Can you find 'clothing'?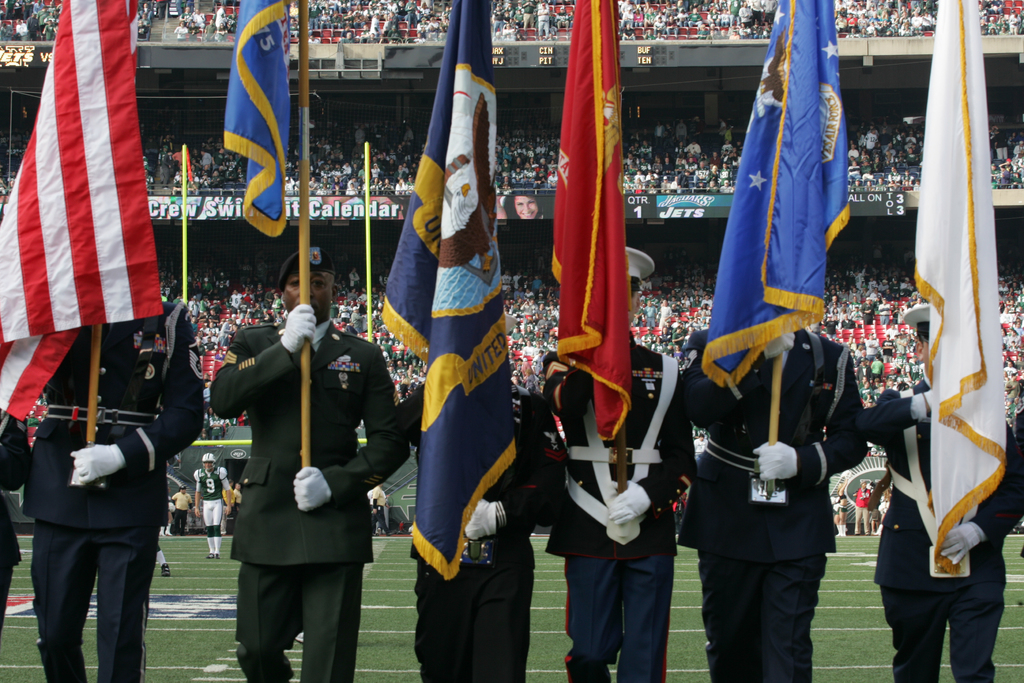
Yes, bounding box: <region>205, 310, 405, 682</region>.
